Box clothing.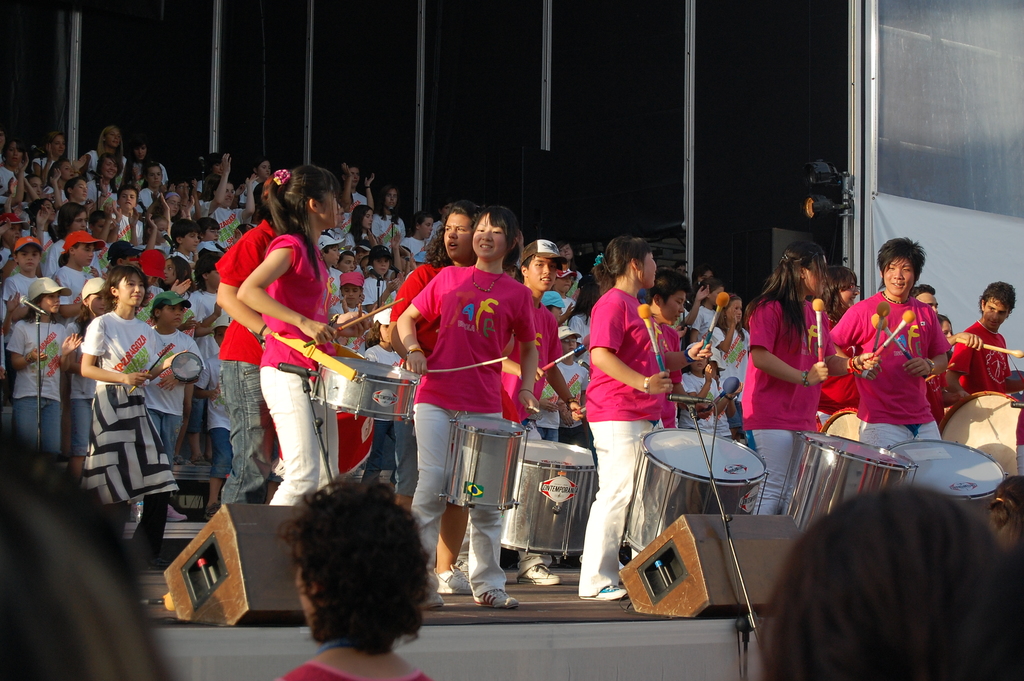
[536,382,570,453].
